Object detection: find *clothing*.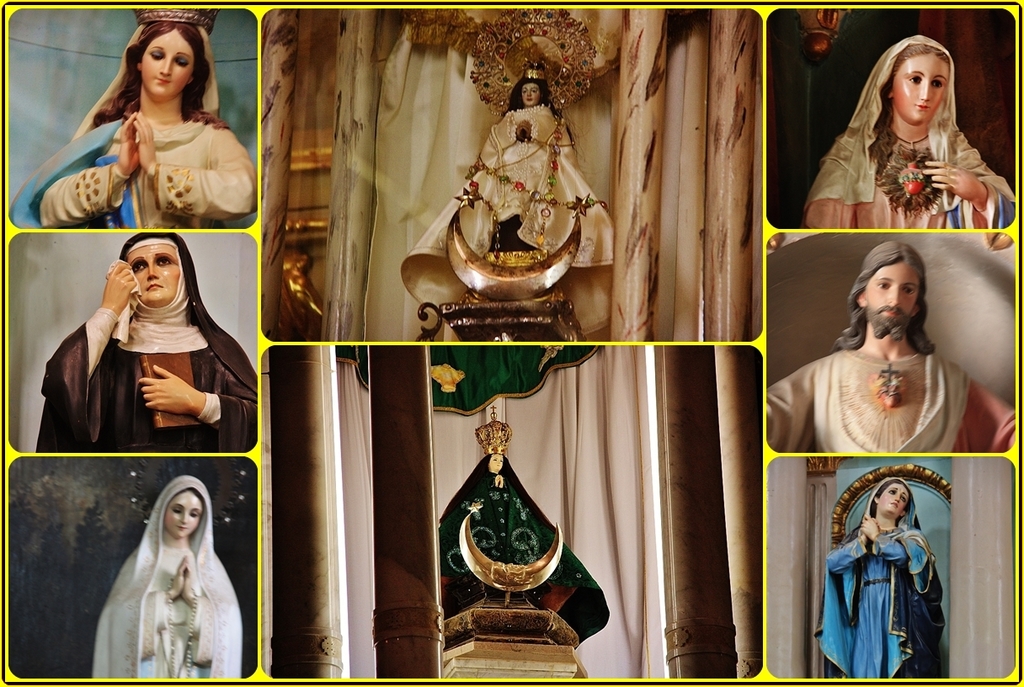
Rect(37, 308, 255, 445).
